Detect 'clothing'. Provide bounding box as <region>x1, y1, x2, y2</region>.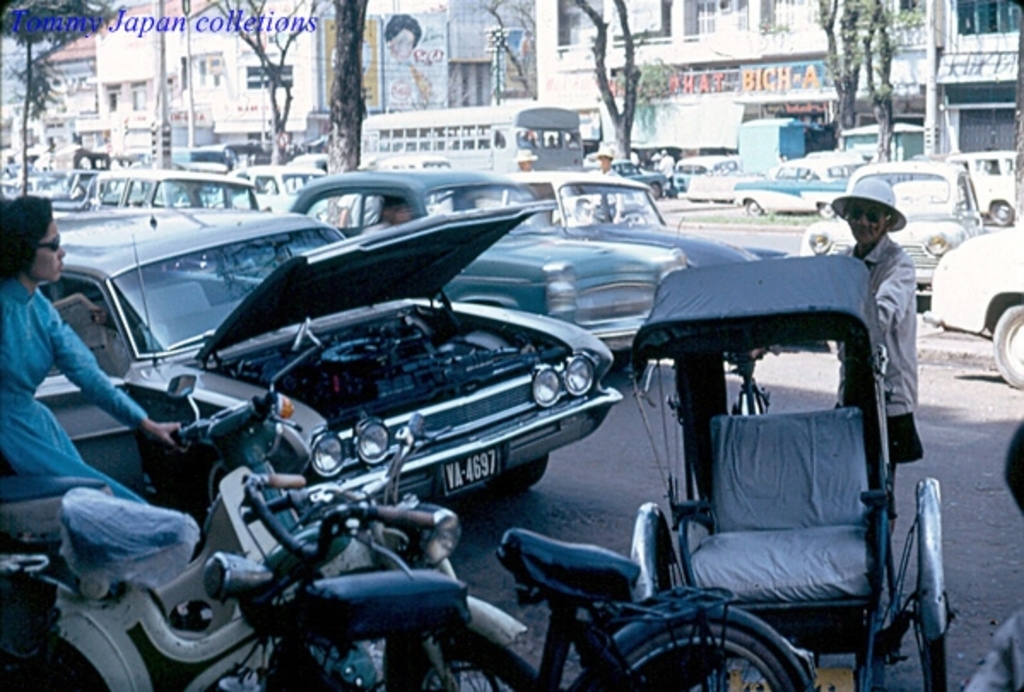
<region>597, 171, 617, 205</region>.
